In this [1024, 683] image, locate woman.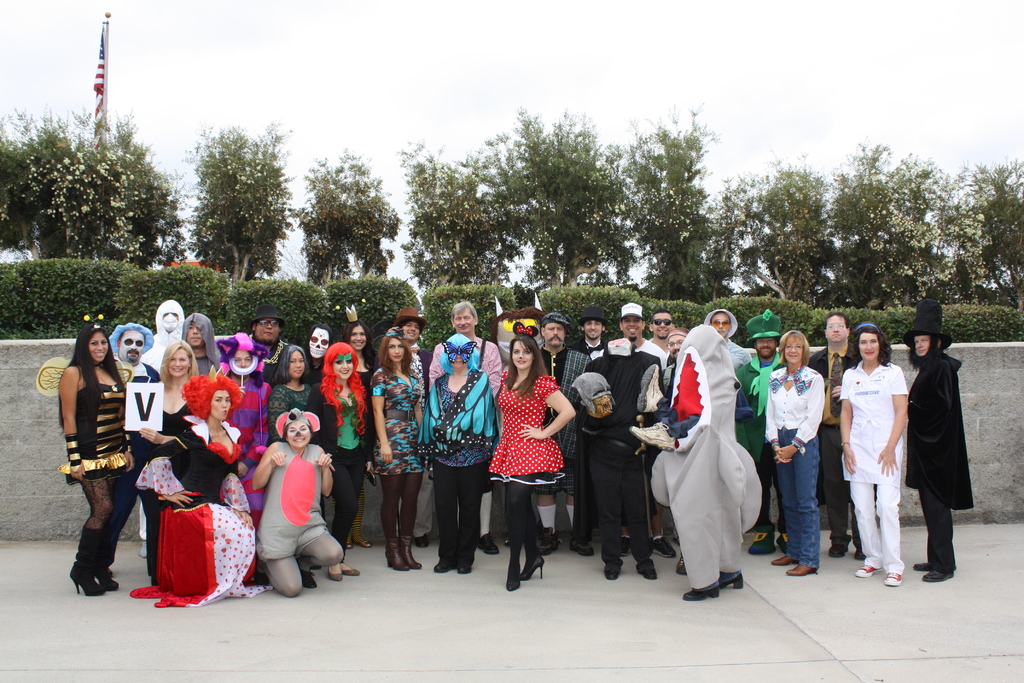
Bounding box: bbox=[385, 302, 428, 543].
